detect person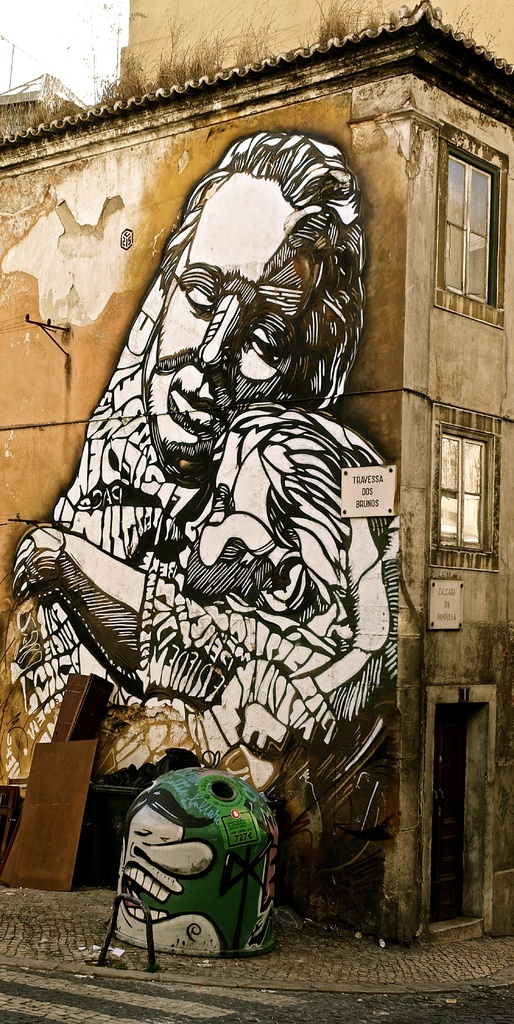
[x1=11, y1=131, x2=410, y2=765]
